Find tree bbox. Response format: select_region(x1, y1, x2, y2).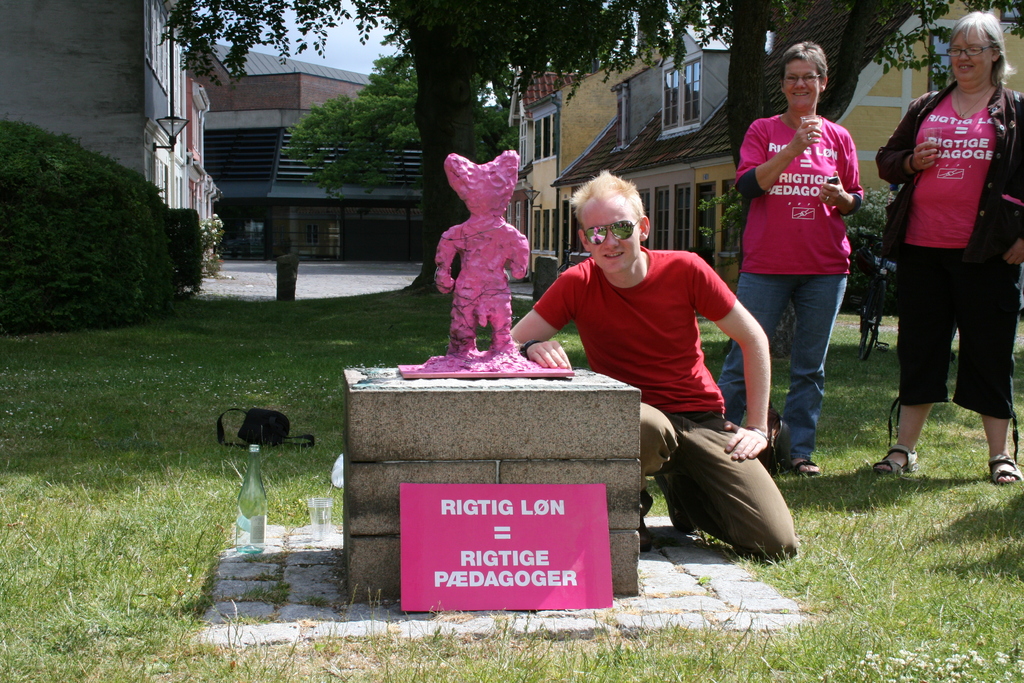
select_region(140, 0, 658, 293).
